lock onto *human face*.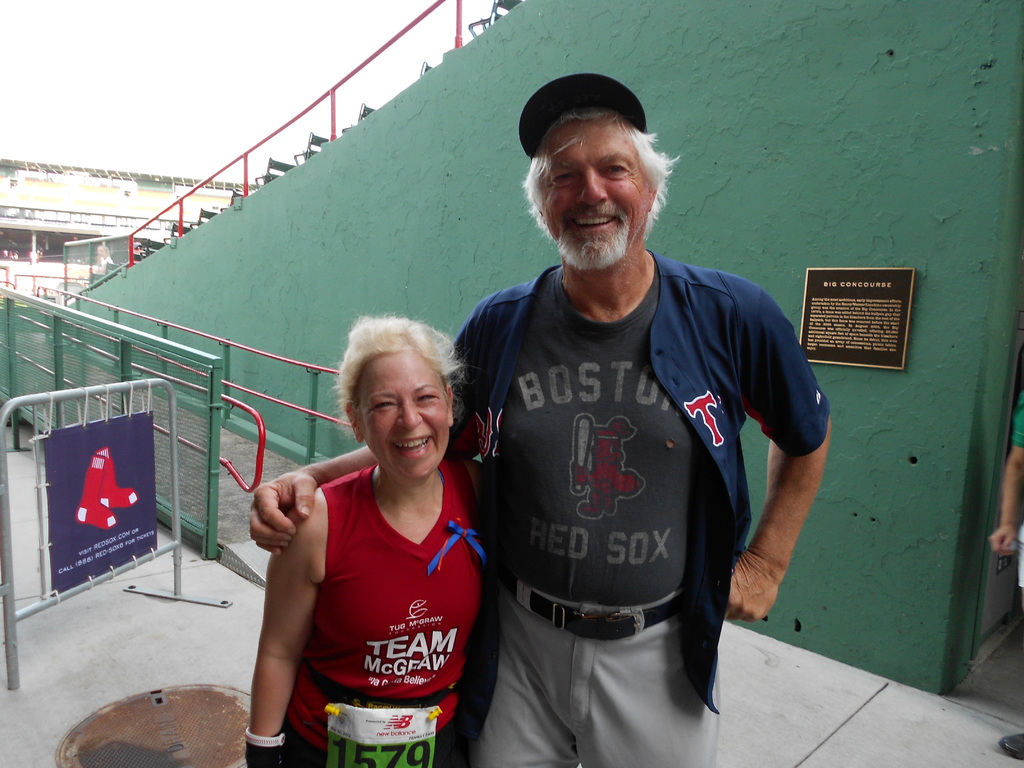
Locked: box=[540, 114, 646, 268].
